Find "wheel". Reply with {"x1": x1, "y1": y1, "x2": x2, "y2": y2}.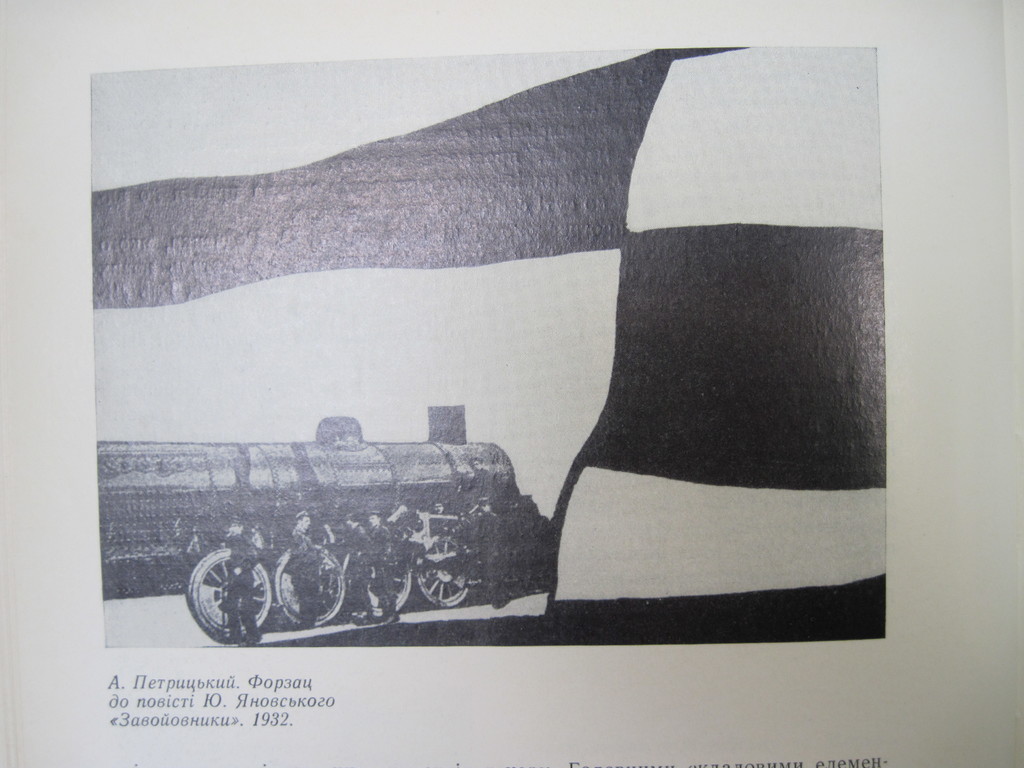
{"x1": 184, "y1": 547, "x2": 274, "y2": 641}.
